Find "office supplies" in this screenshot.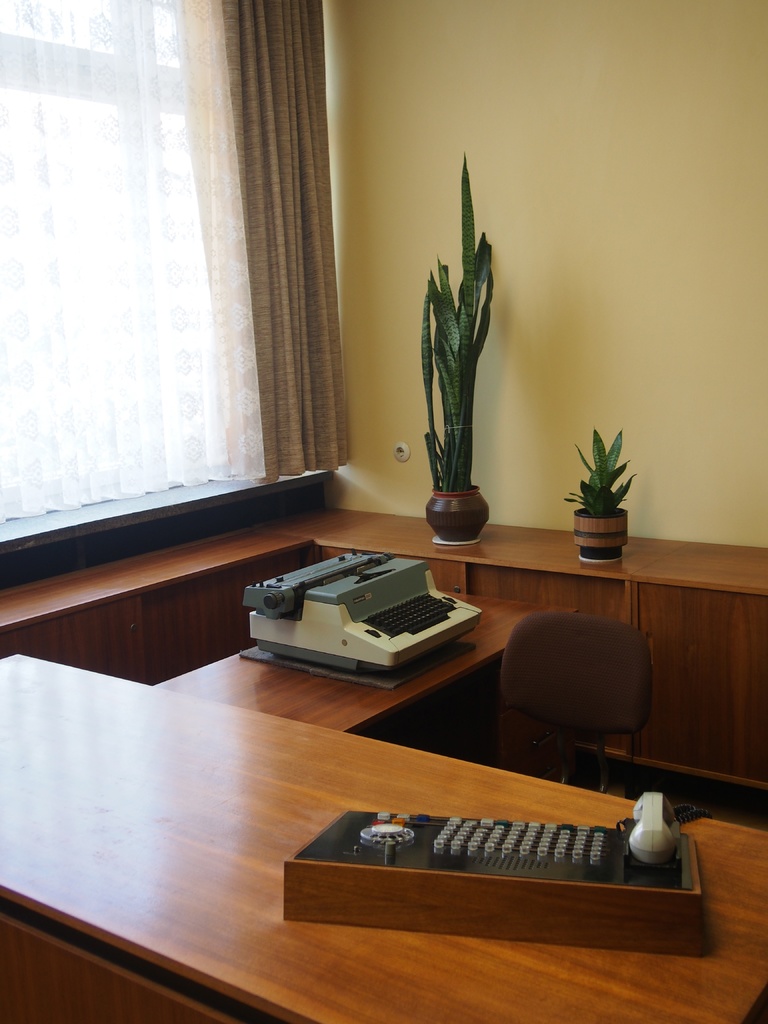
The bounding box for "office supplies" is bbox=(0, 463, 767, 1023).
